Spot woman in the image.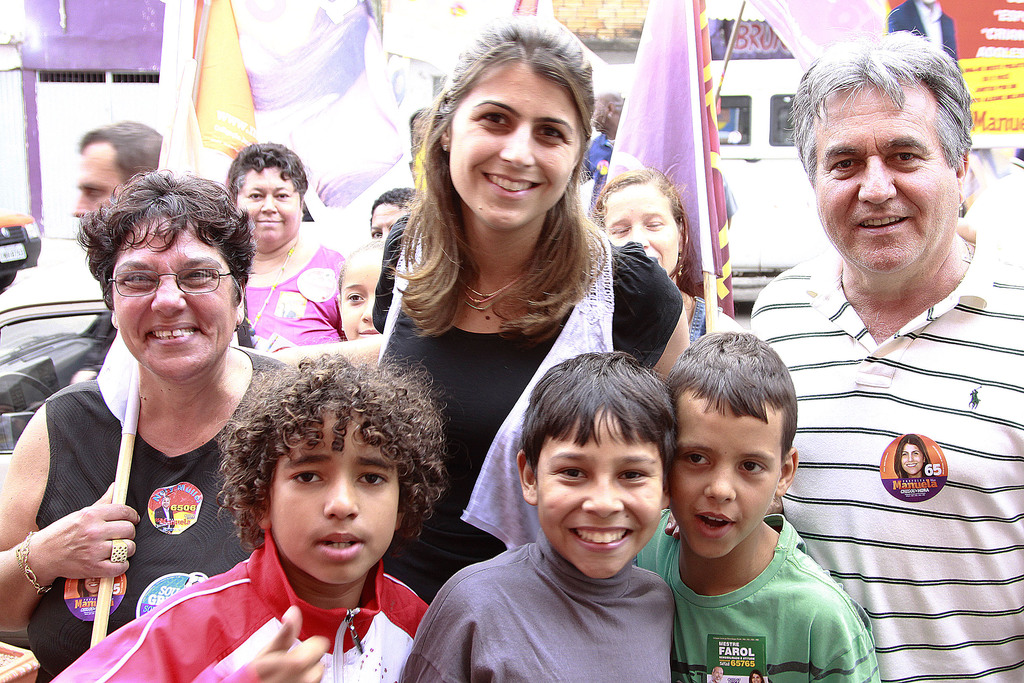
woman found at bbox=(267, 15, 691, 600).
